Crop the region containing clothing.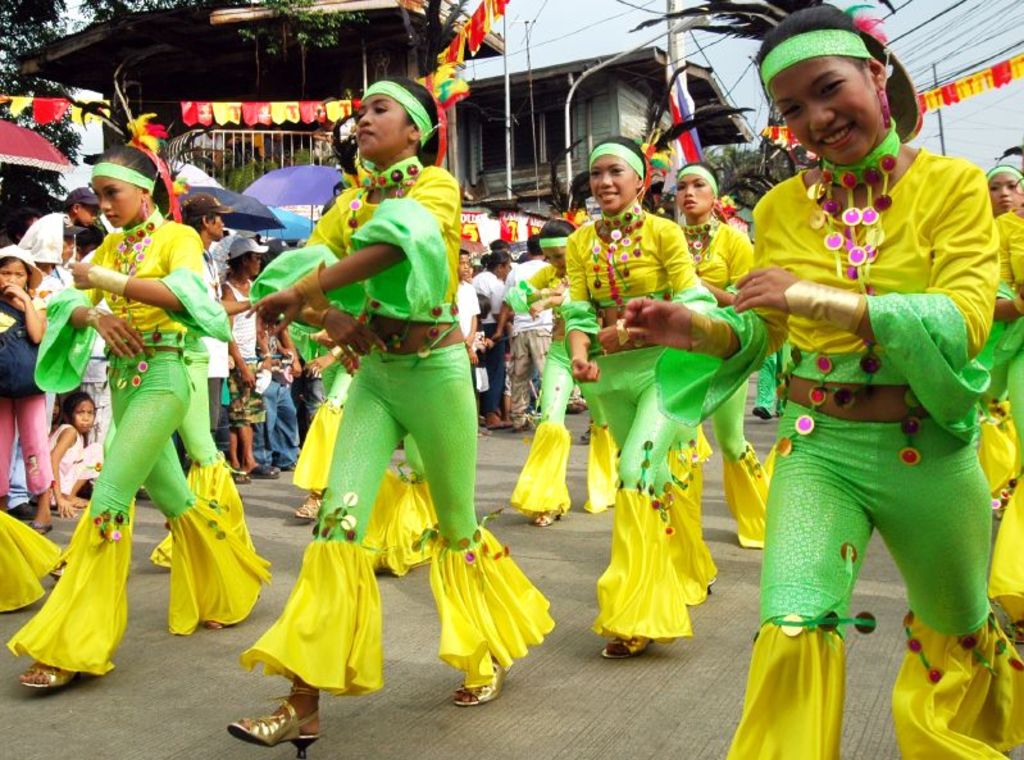
Crop region: 536 252 632 541.
